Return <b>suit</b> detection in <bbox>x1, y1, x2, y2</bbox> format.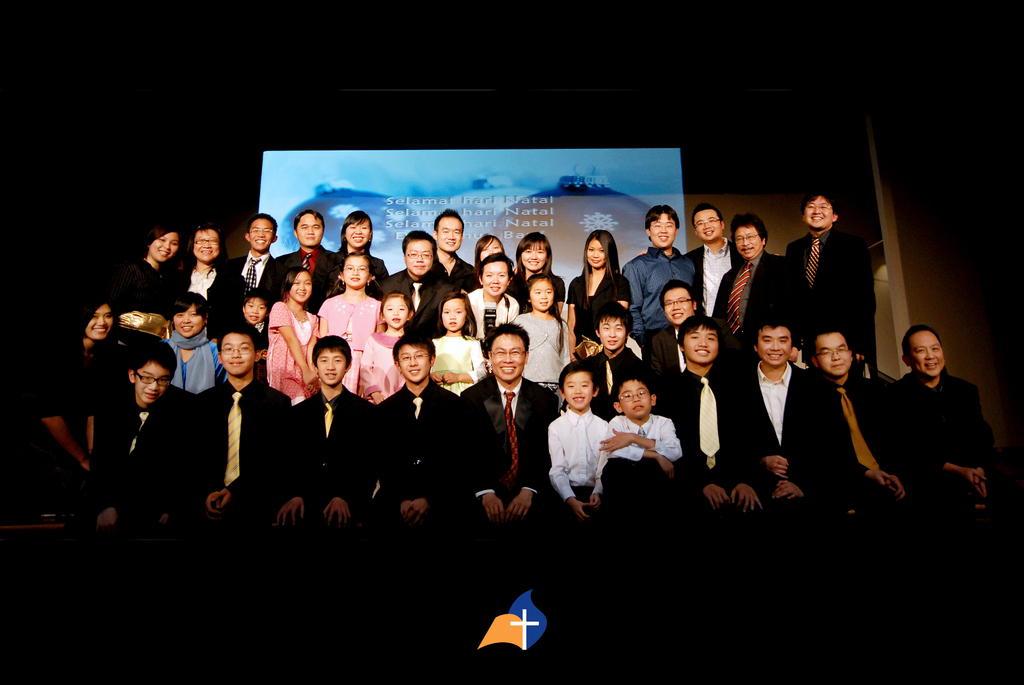
<bbox>593, 348, 673, 419</bbox>.
